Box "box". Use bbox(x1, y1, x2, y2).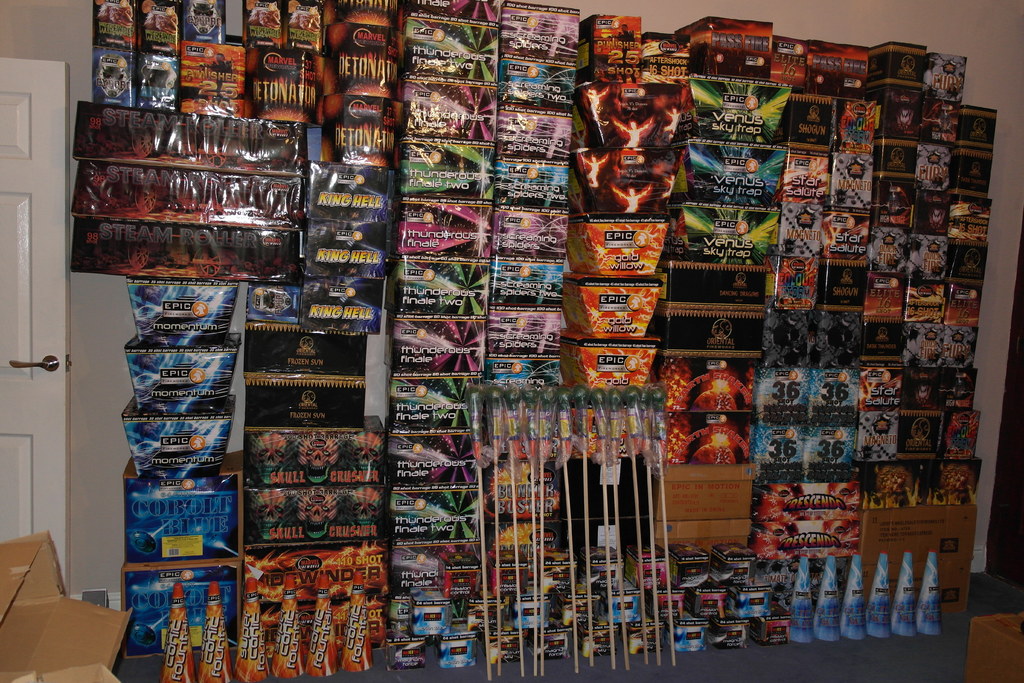
bbox(926, 53, 968, 101).
